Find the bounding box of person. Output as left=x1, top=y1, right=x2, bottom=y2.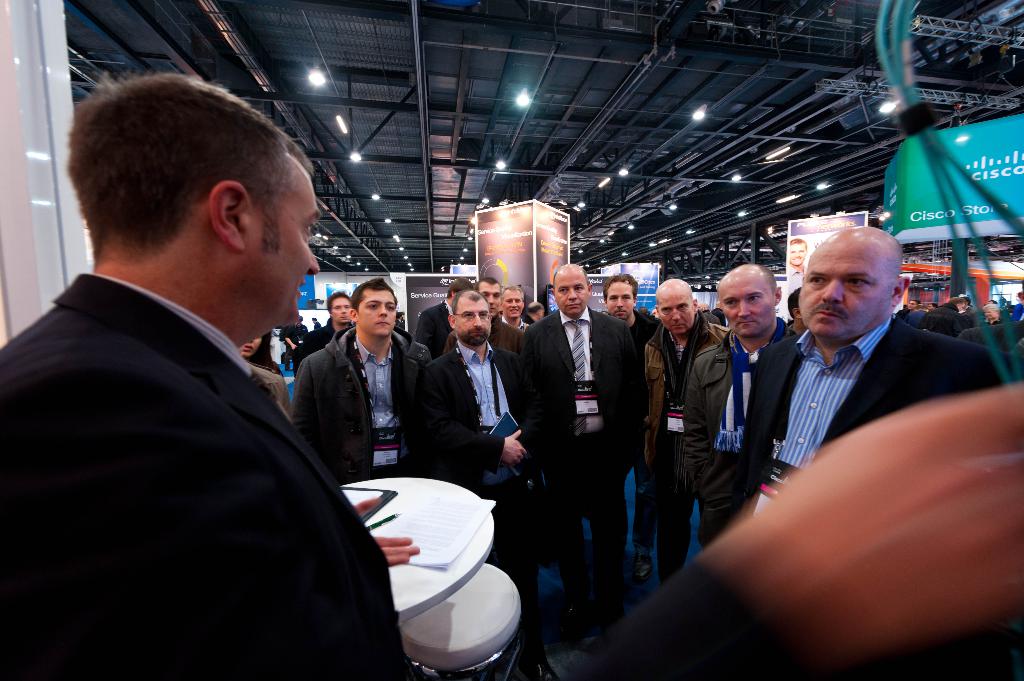
left=639, top=271, right=711, bottom=575.
